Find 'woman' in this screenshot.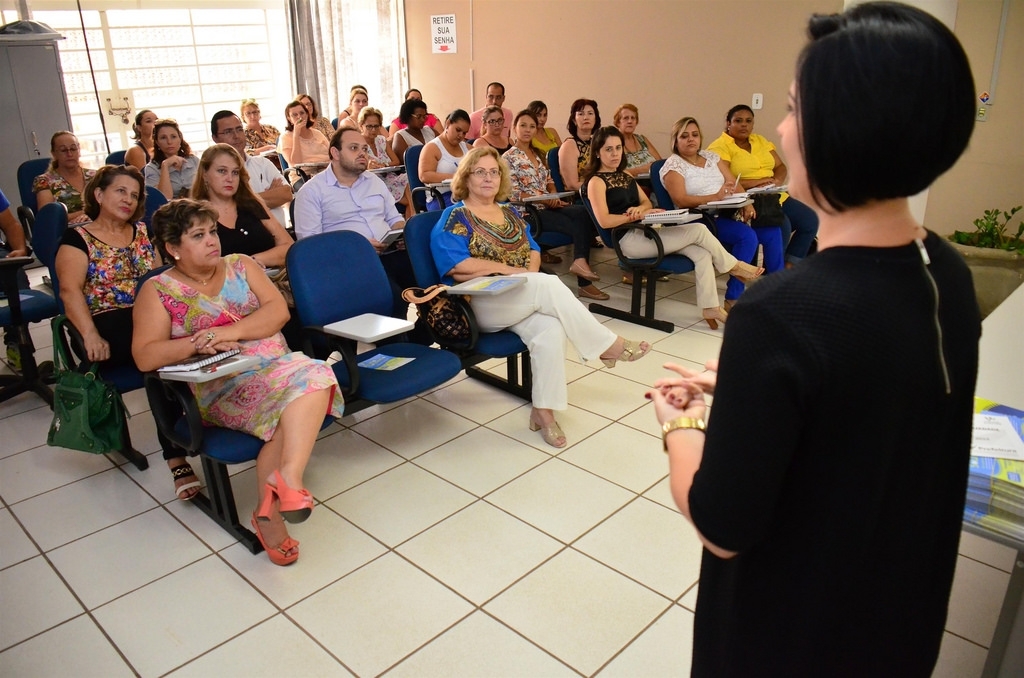
The bounding box for 'woman' is 473,107,513,151.
